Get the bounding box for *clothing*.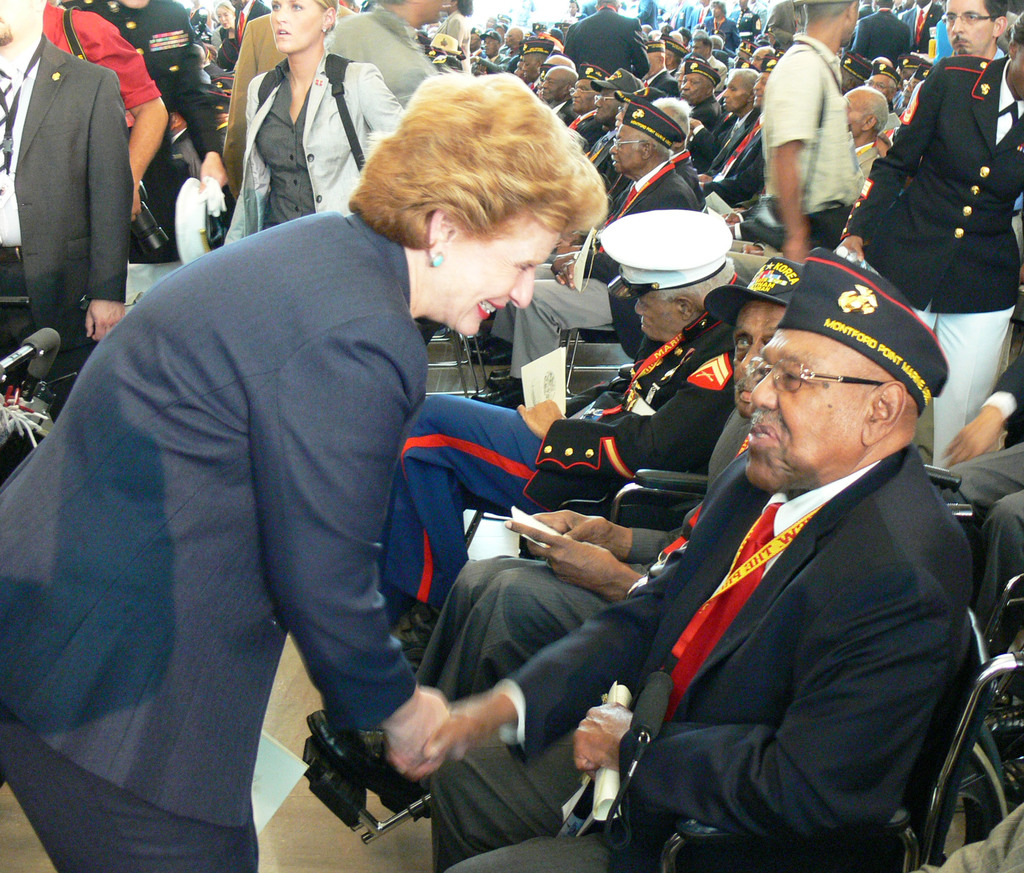
897:4:946:55.
